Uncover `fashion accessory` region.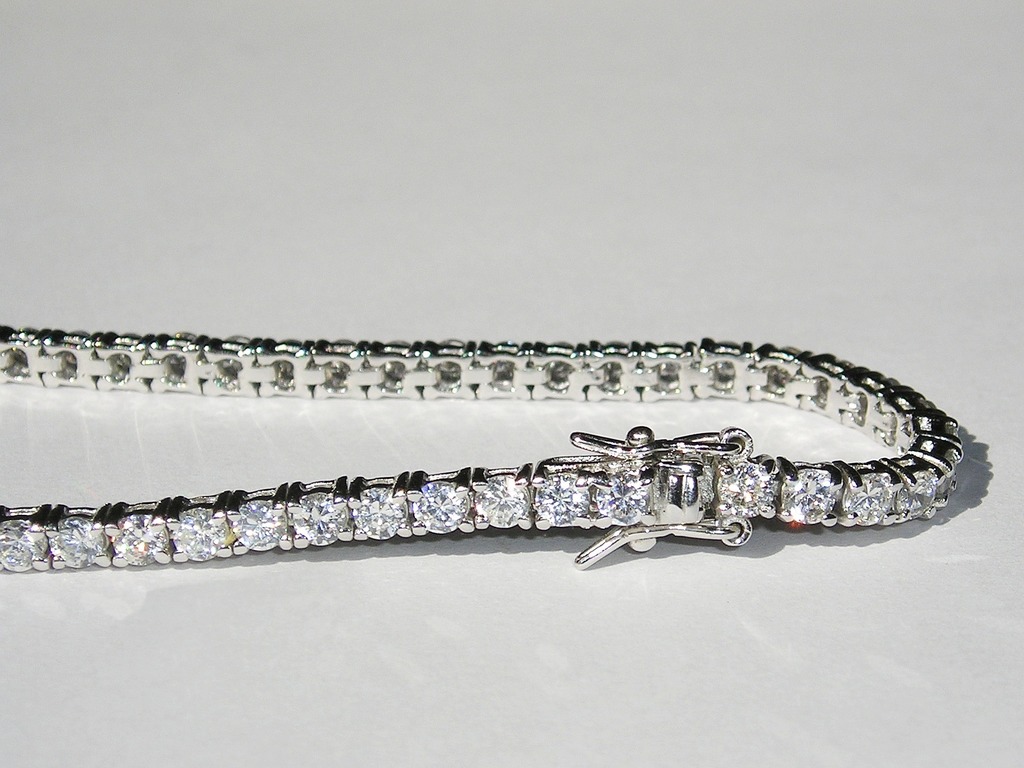
Uncovered: <box>0,324,962,572</box>.
